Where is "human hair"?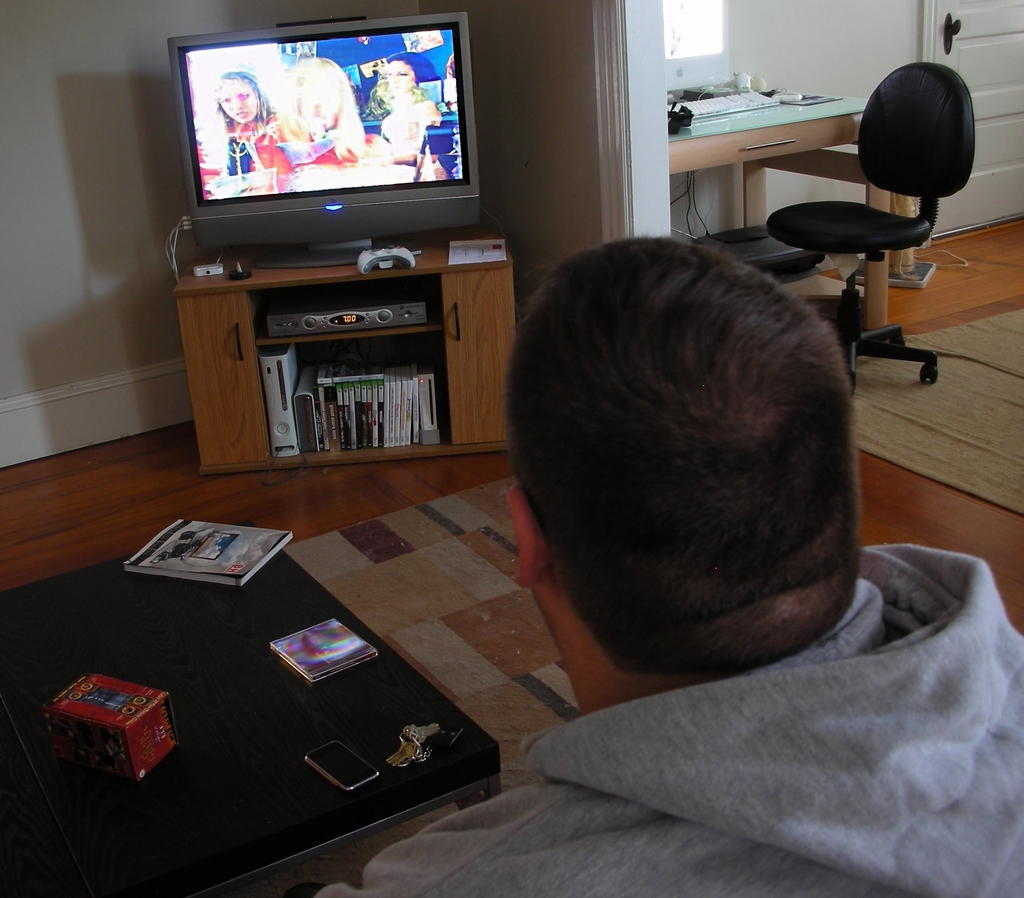
508/233/870/678.
